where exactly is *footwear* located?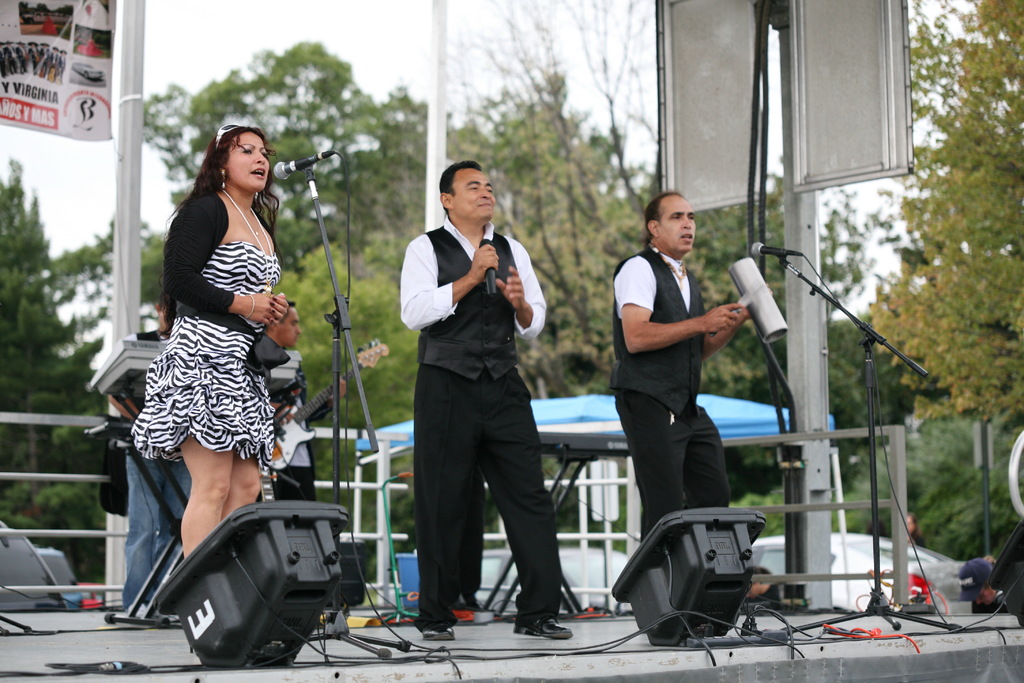
Its bounding box is {"left": 124, "top": 597, "right": 151, "bottom": 620}.
